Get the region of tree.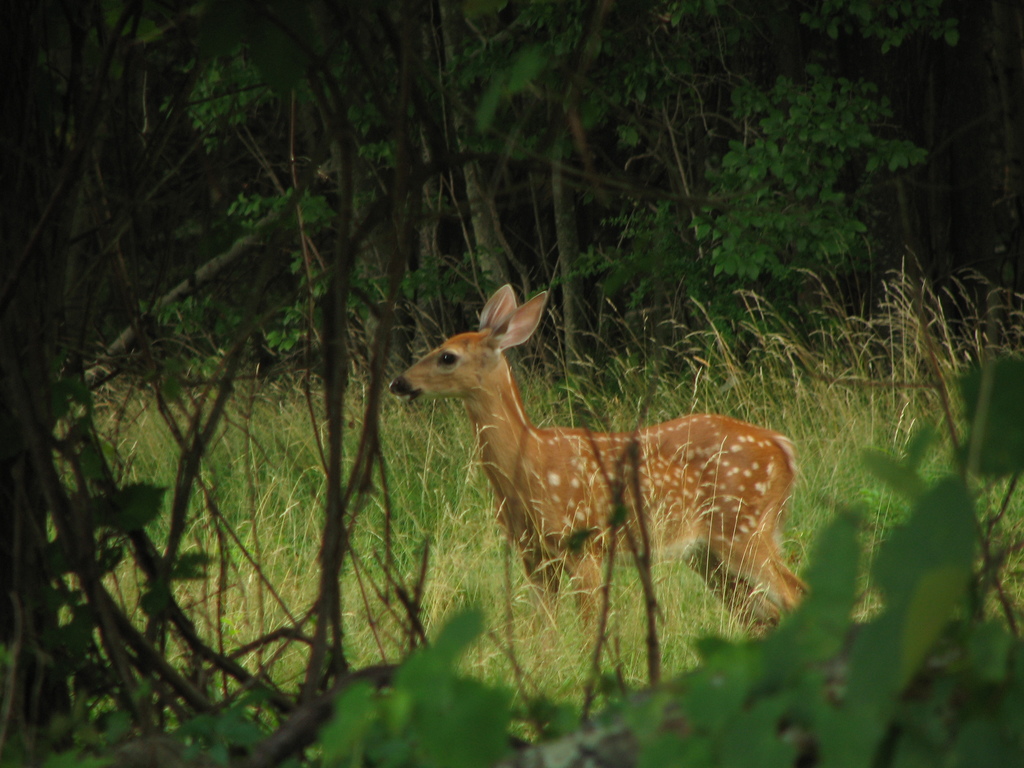
bbox=(0, 0, 540, 767).
